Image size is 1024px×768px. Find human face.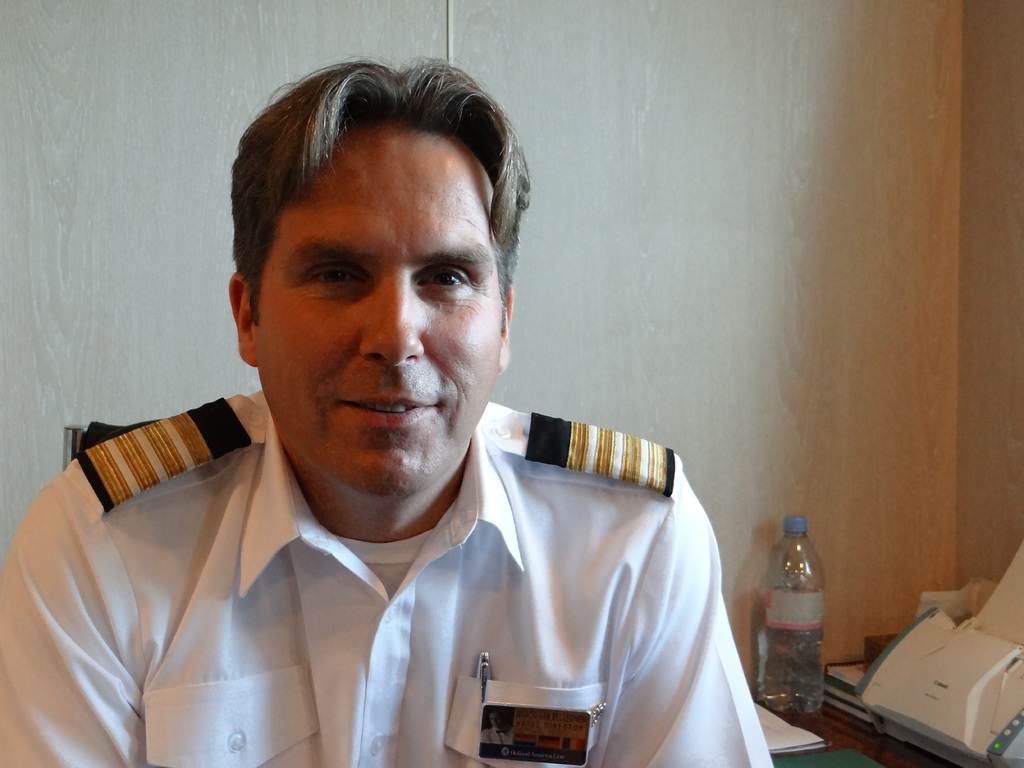
248:122:506:505.
